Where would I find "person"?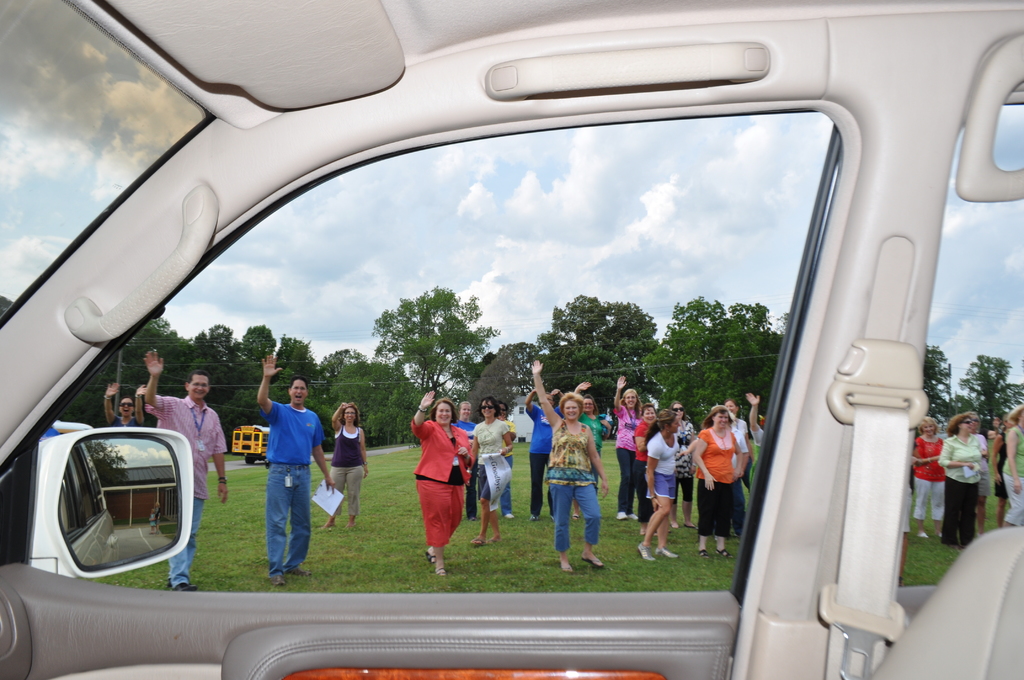
At Rect(408, 390, 474, 578).
